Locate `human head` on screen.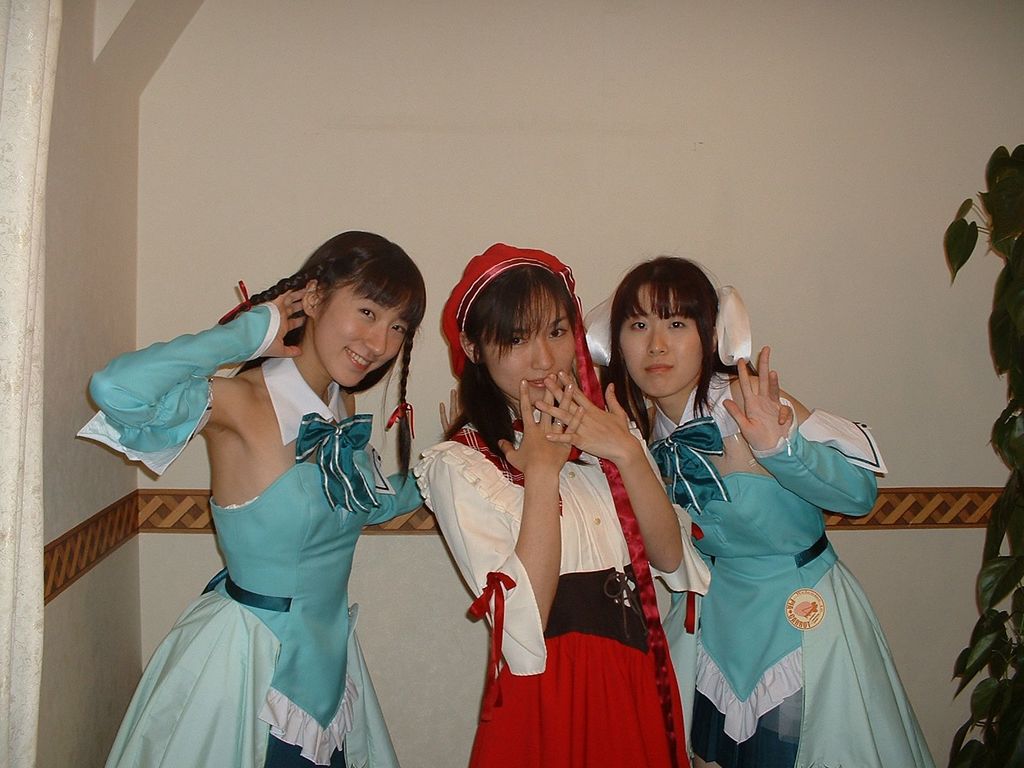
On screen at detection(268, 234, 419, 391).
